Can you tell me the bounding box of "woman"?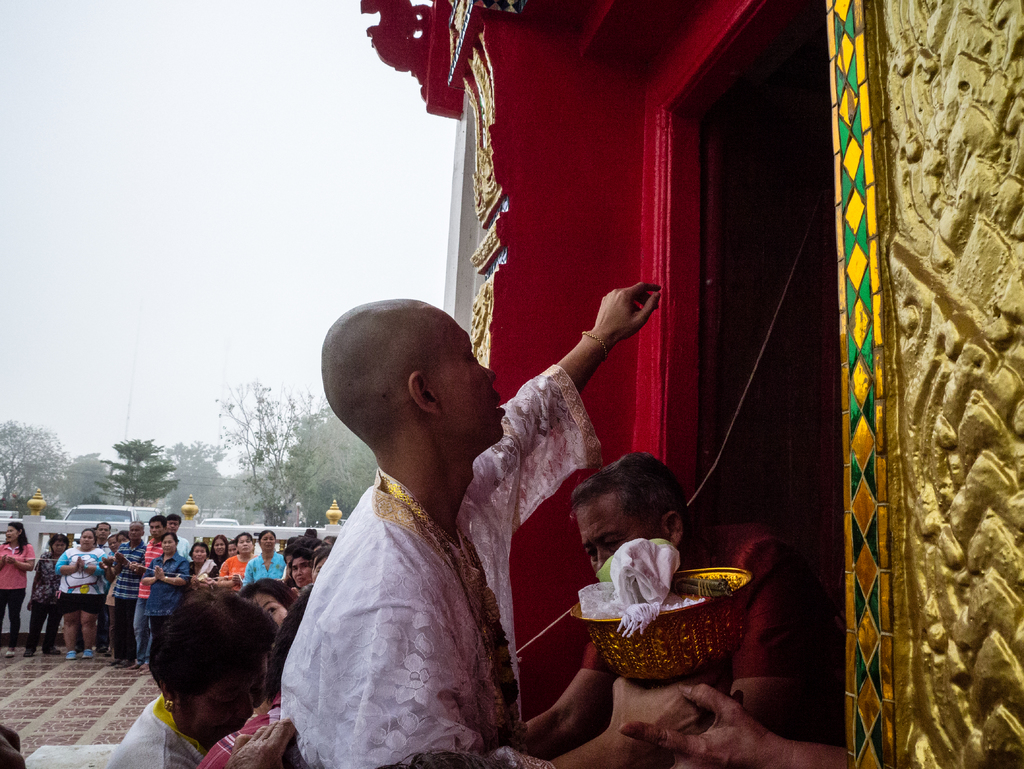
(x1=242, y1=531, x2=287, y2=590).
